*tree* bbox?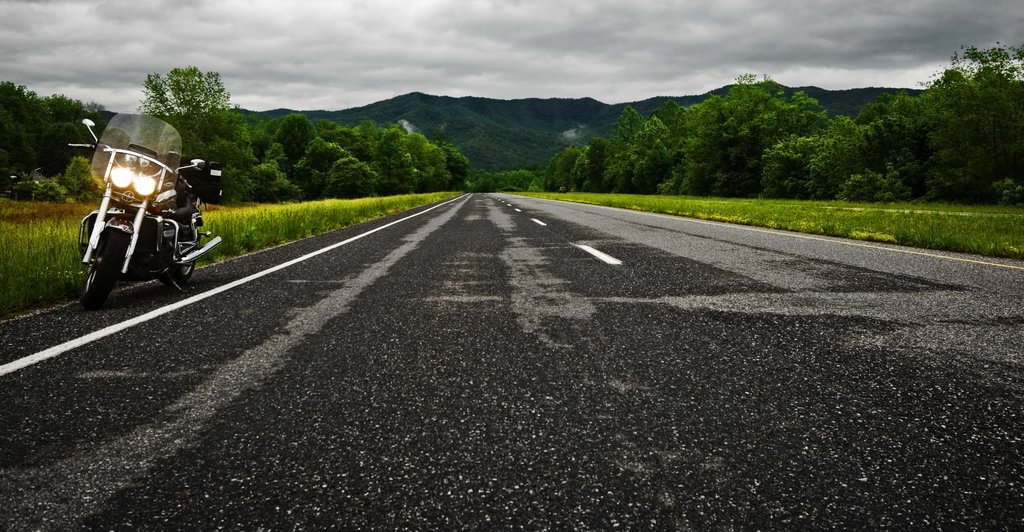
l=217, t=127, r=257, b=202
